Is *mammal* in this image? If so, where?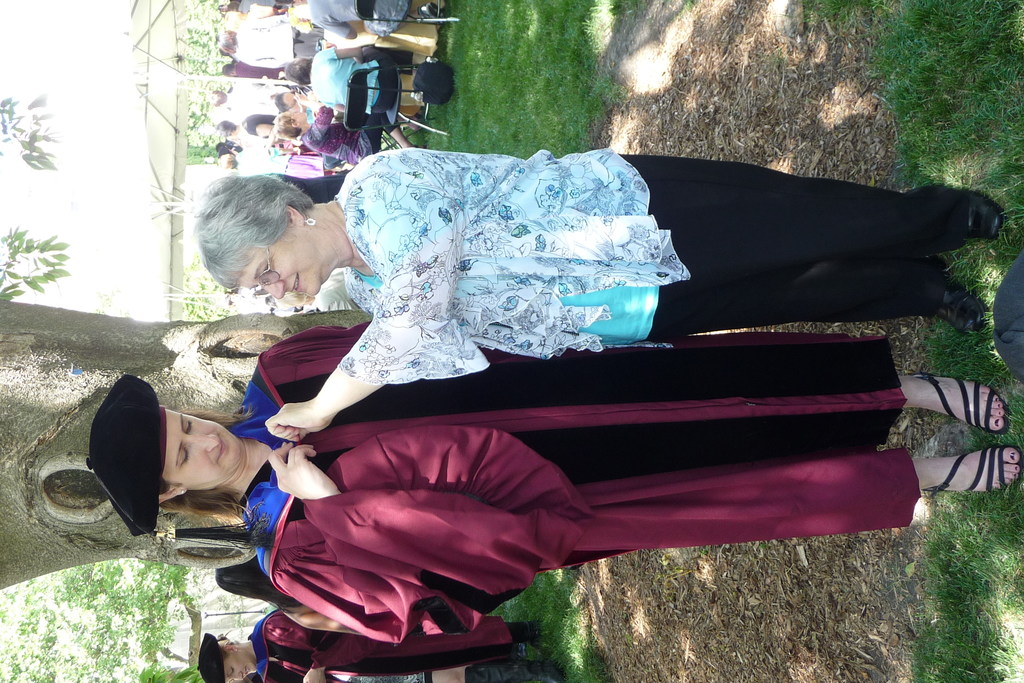
Yes, at <region>213, 170, 1000, 436</region>.
